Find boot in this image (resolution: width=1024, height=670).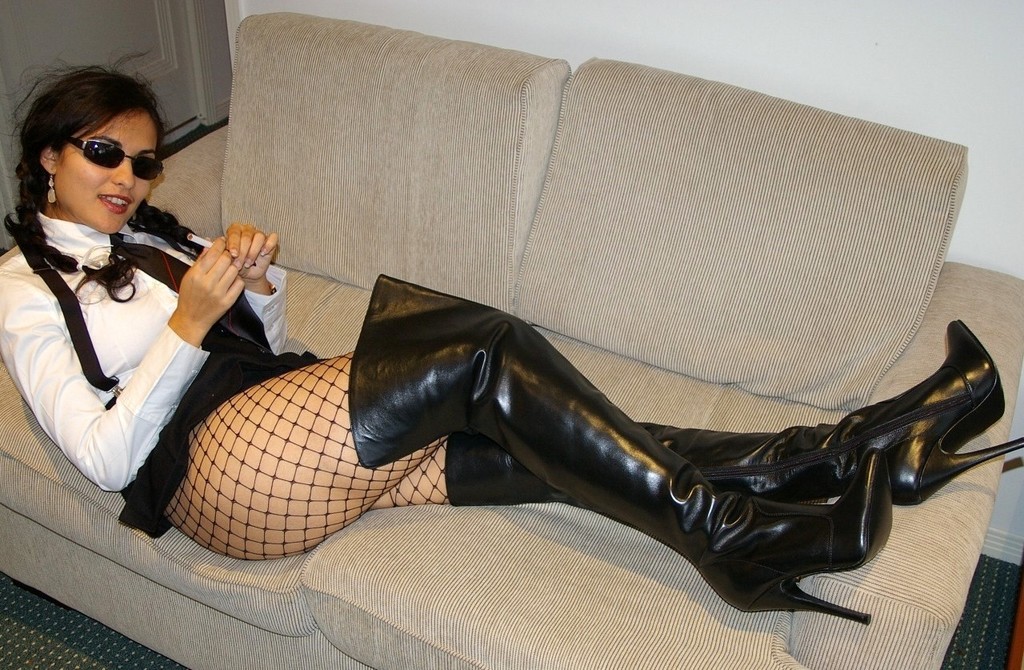
select_region(436, 319, 1023, 504).
